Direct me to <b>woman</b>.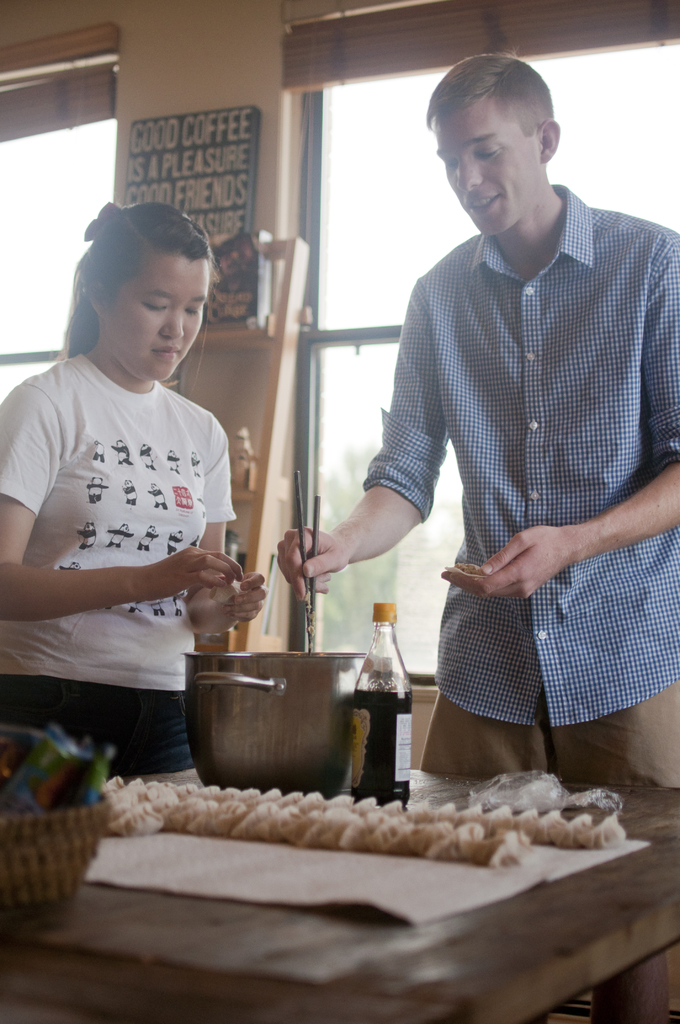
Direction: {"x1": 17, "y1": 173, "x2": 268, "y2": 824}.
